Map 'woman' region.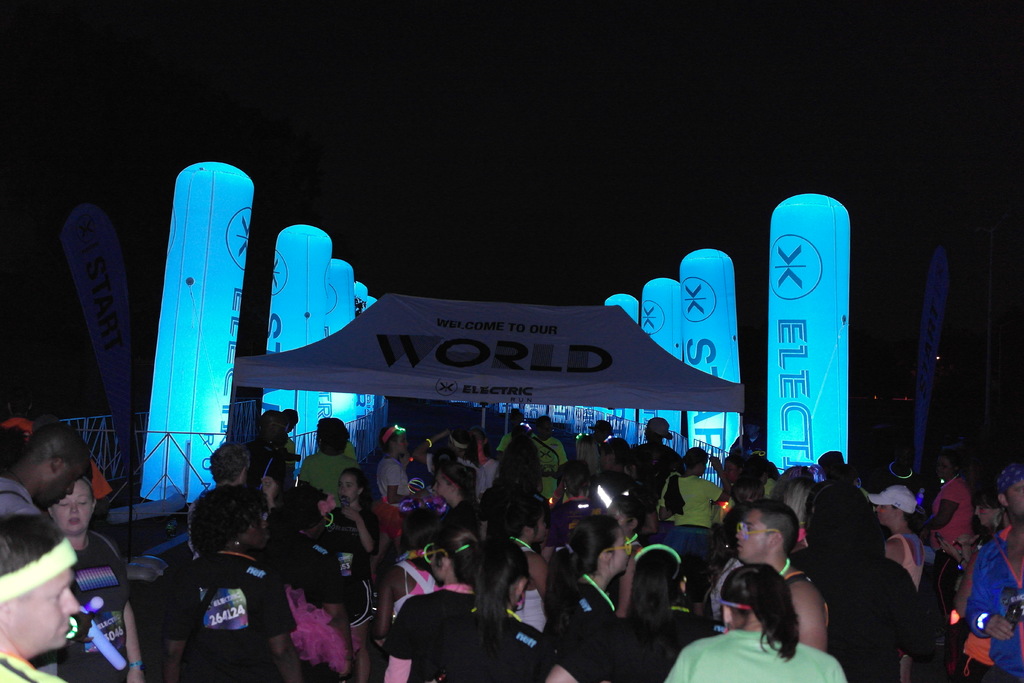
Mapped to (150, 481, 302, 682).
